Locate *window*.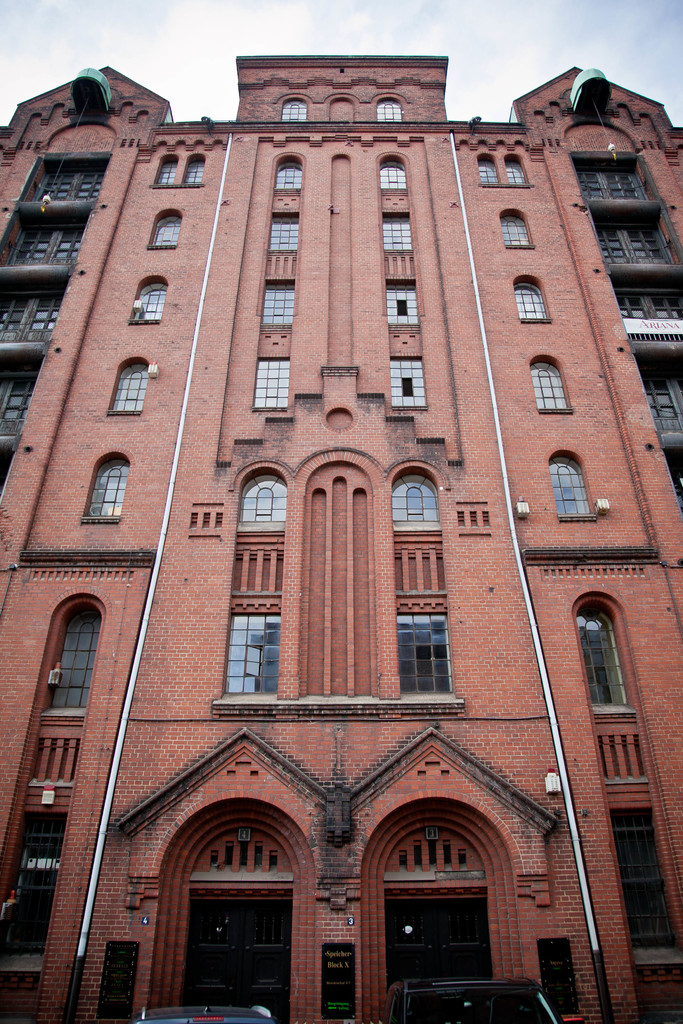
Bounding box: 386, 458, 440, 534.
